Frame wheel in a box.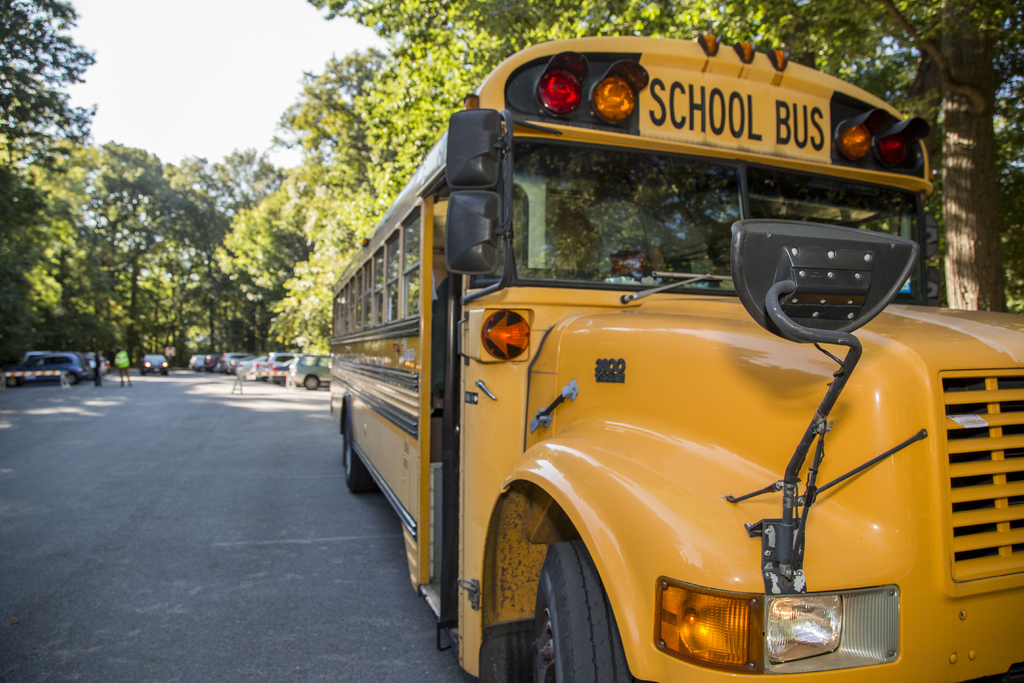
[x1=342, y1=423, x2=374, y2=498].
